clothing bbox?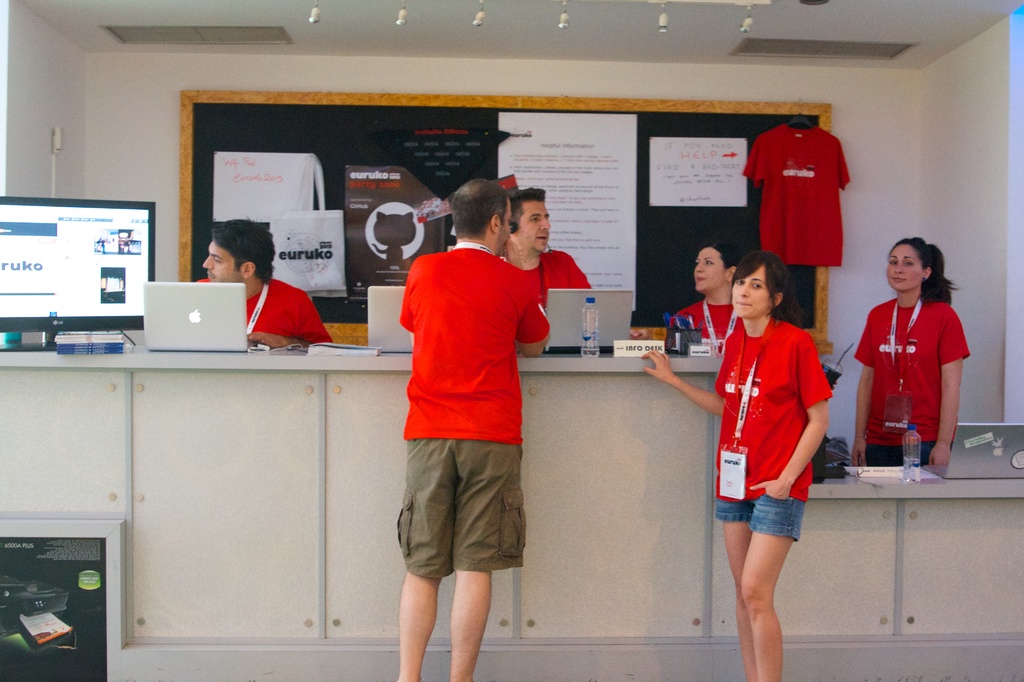
box=[402, 245, 552, 446]
